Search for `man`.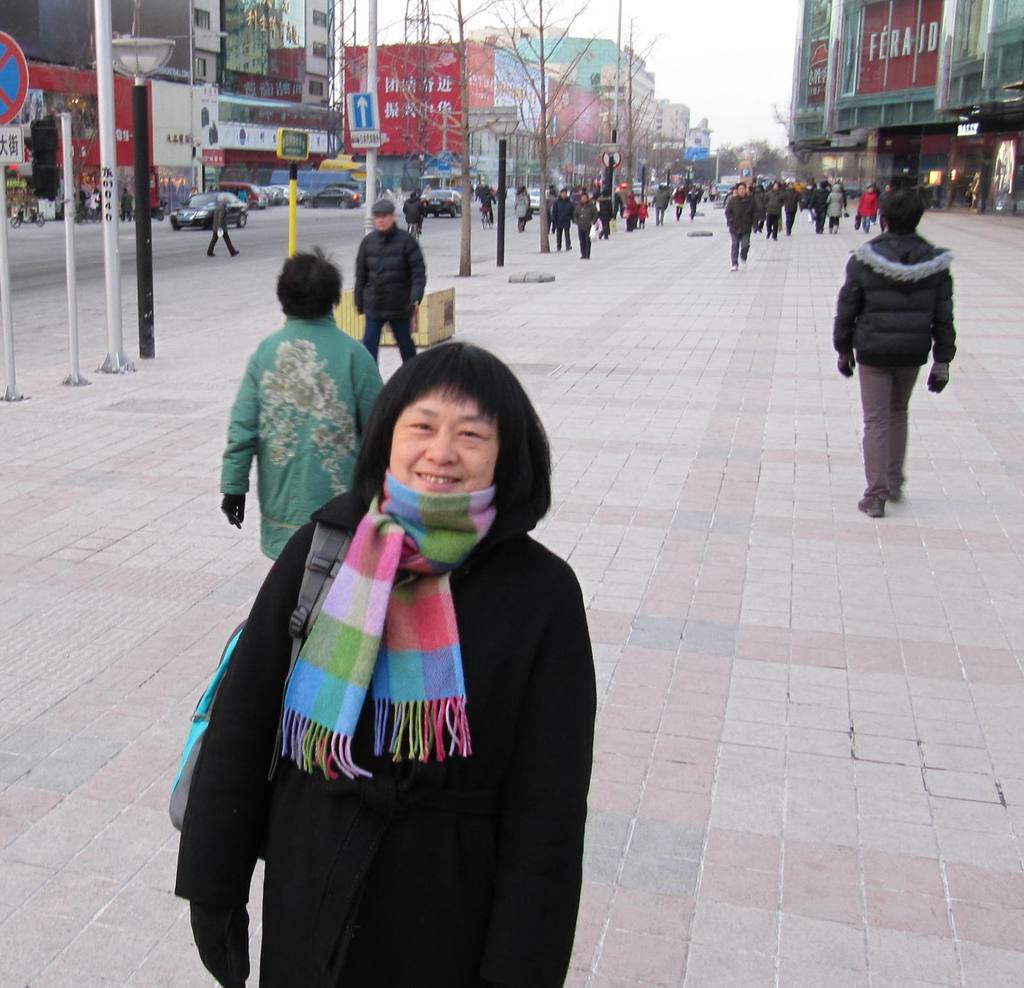
Found at 576,194,598,258.
